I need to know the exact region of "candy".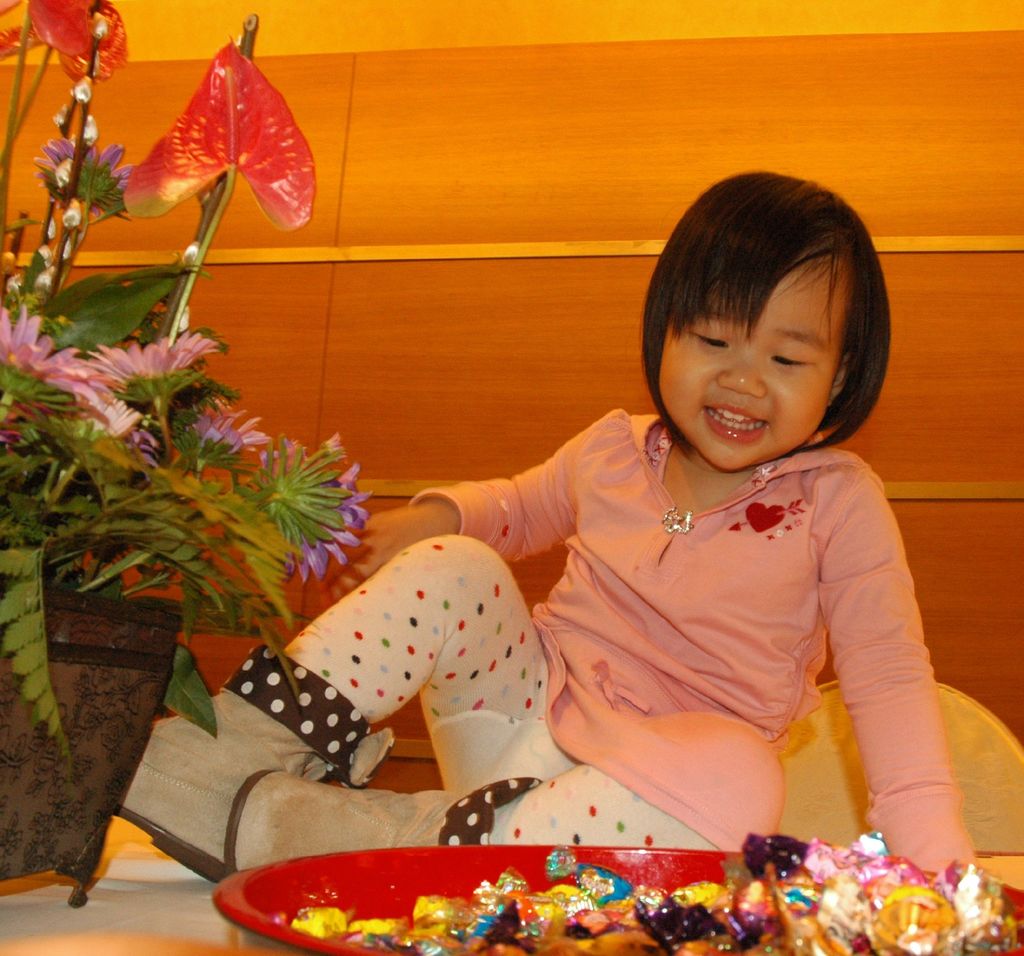
Region: detection(289, 825, 1023, 955).
